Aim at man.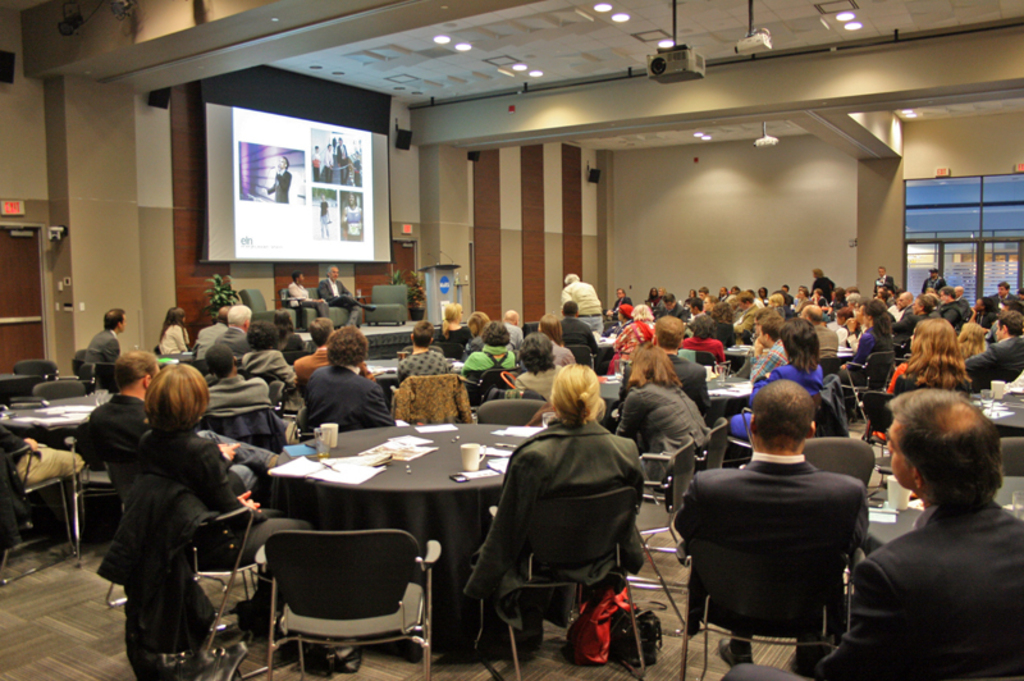
Aimed at left=813, top=268, right=835, bottom=301.
